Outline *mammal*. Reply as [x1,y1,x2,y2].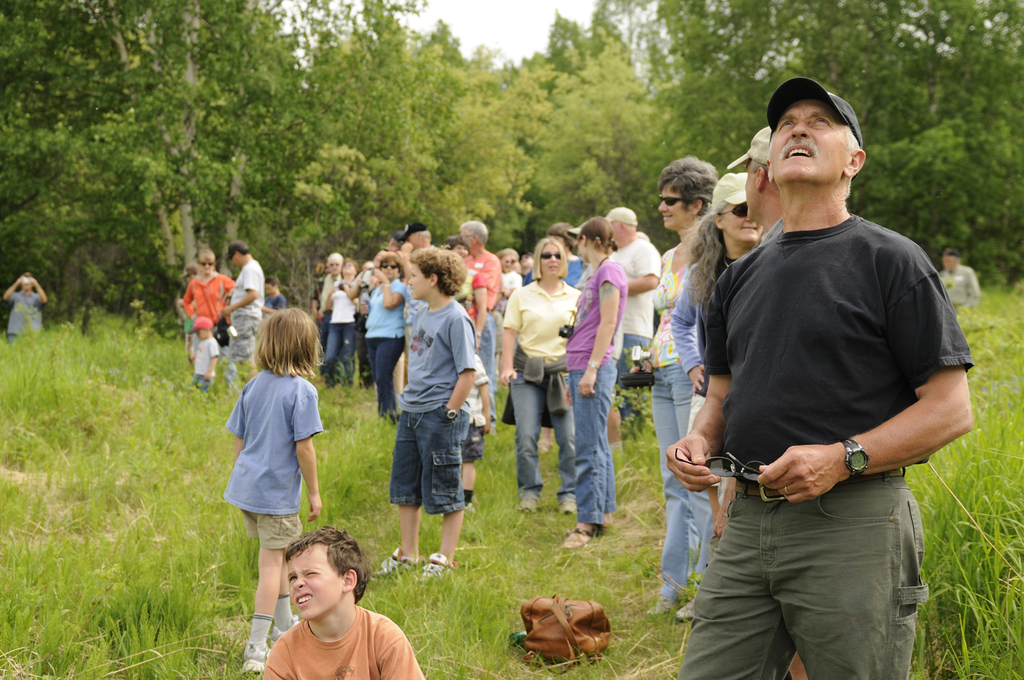
[182,253,234,357].
